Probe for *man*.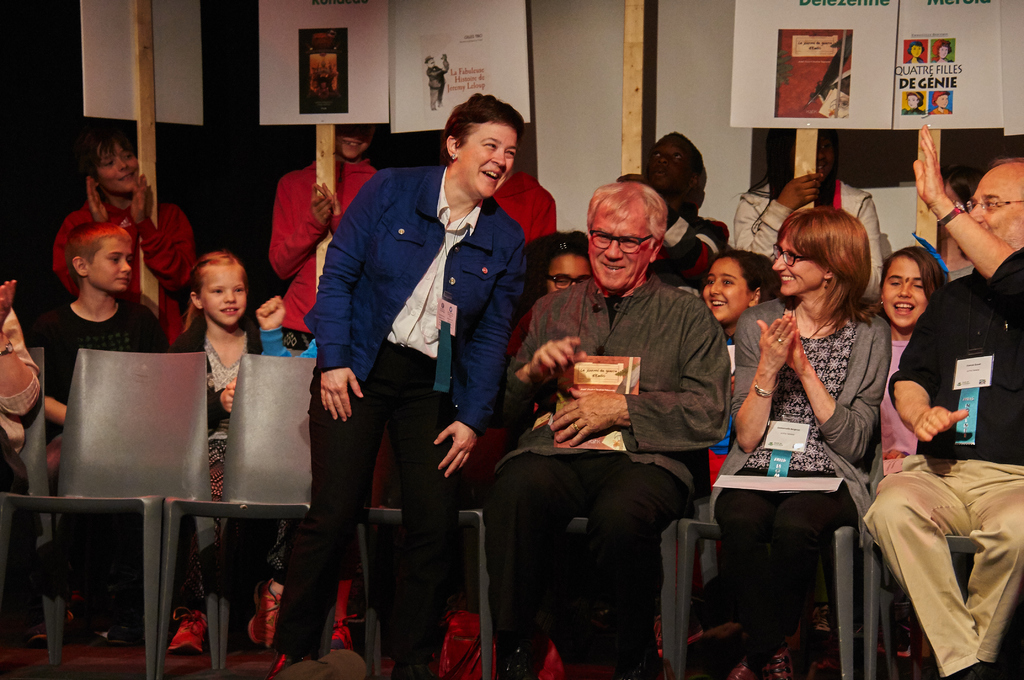
Probe result: l=756, t=145, r=895, b=316.
